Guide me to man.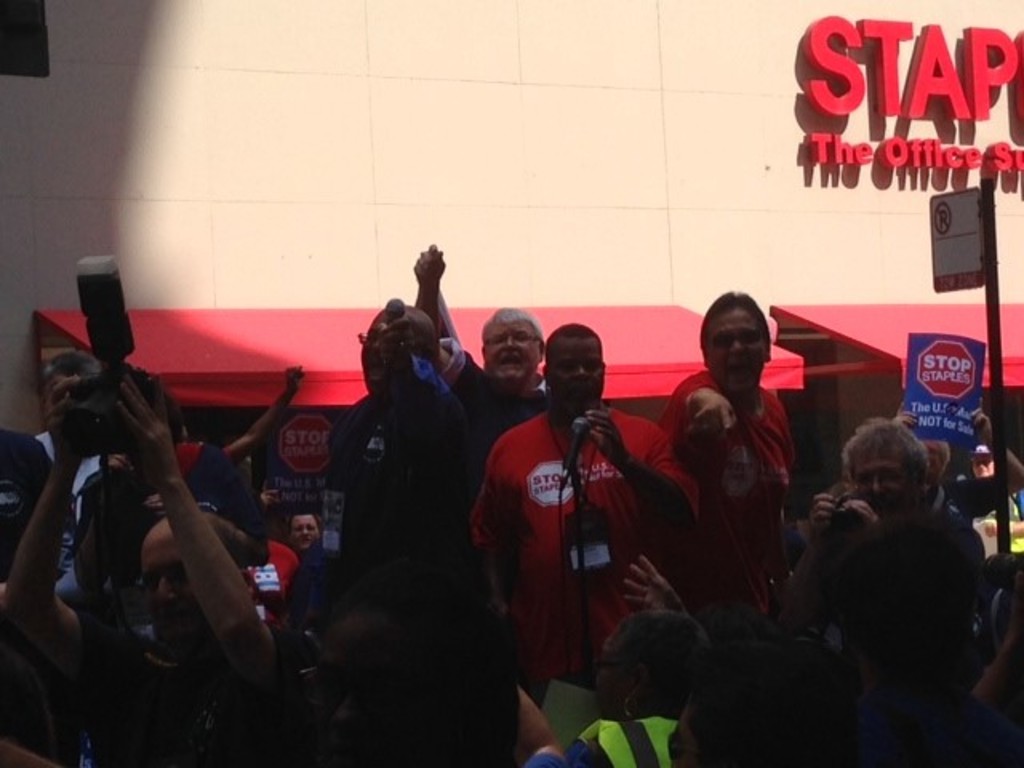
Guidance: 317:294:470:619.
